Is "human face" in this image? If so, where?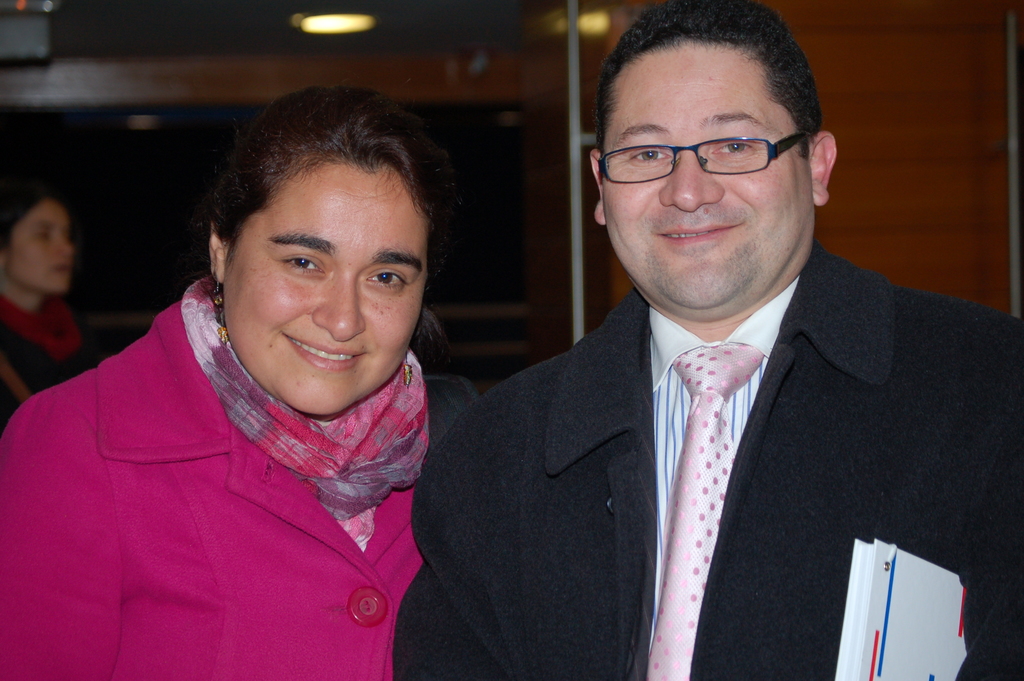
Yes, at <bbox>604, 31, 813, 310</bbox>.
